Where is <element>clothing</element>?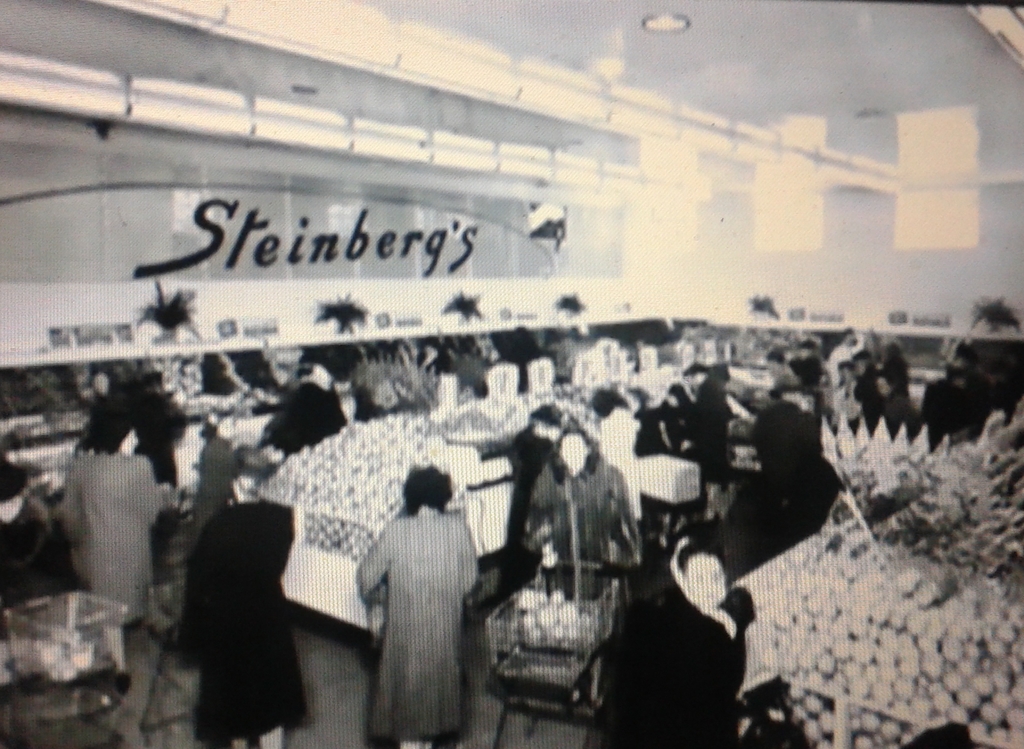
region(63, 453, 166, 636).
